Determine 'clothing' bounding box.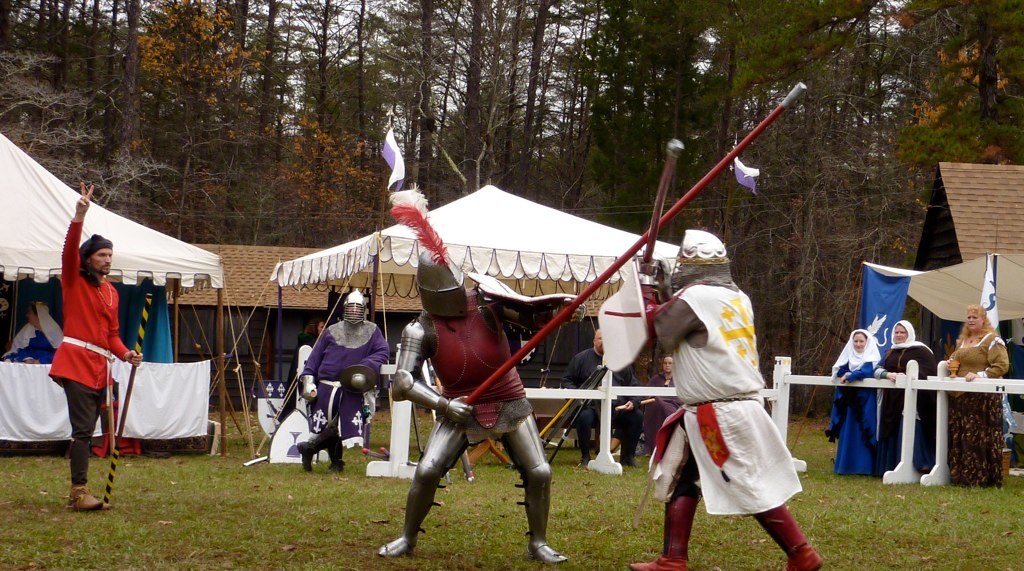
Determined: x1=648, y1=275, x2=800, y2=528.
